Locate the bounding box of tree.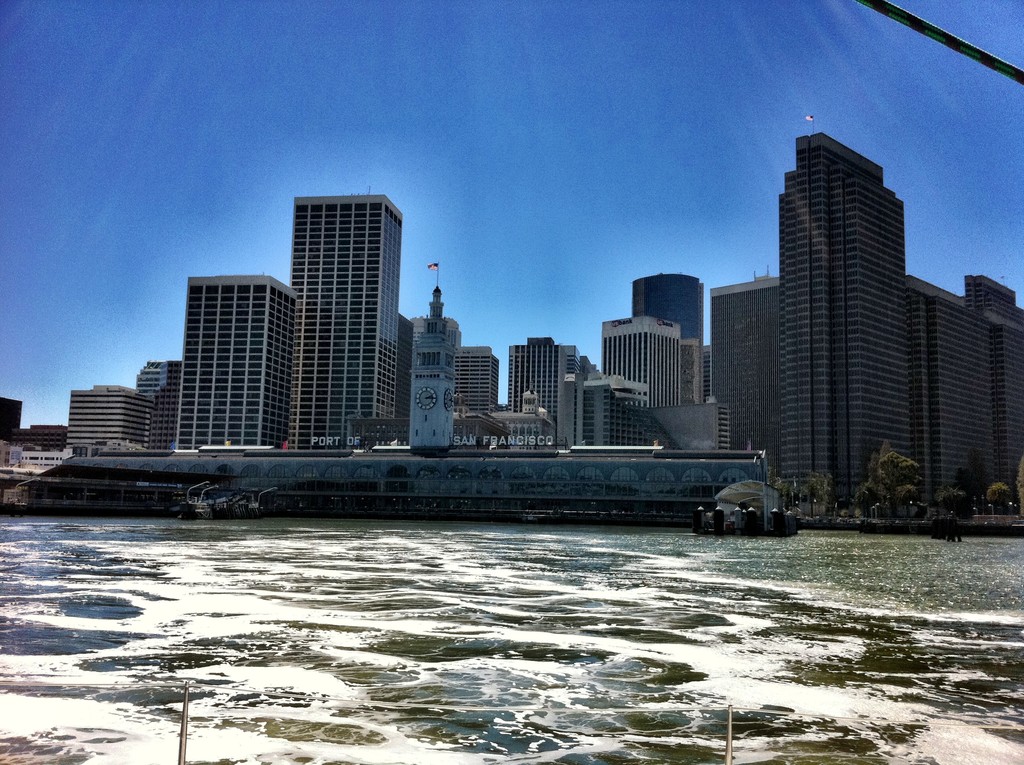
Bounding box: <bbox>886, 487, 919, 508</bbox>.
